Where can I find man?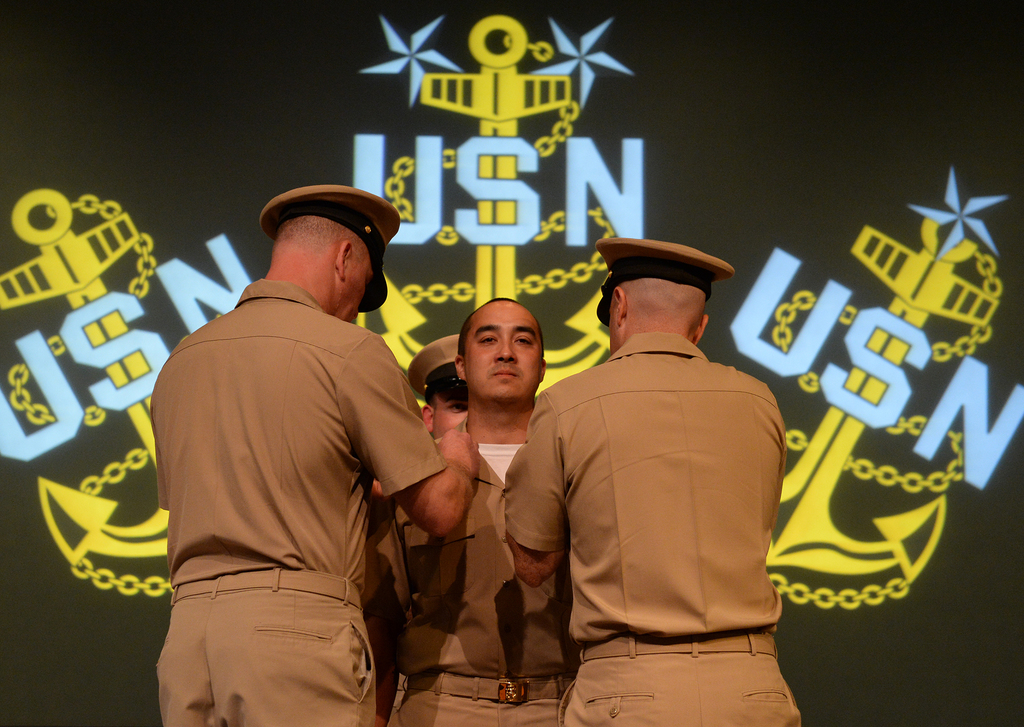
You can find it at box(362, 300, 572, 726).
